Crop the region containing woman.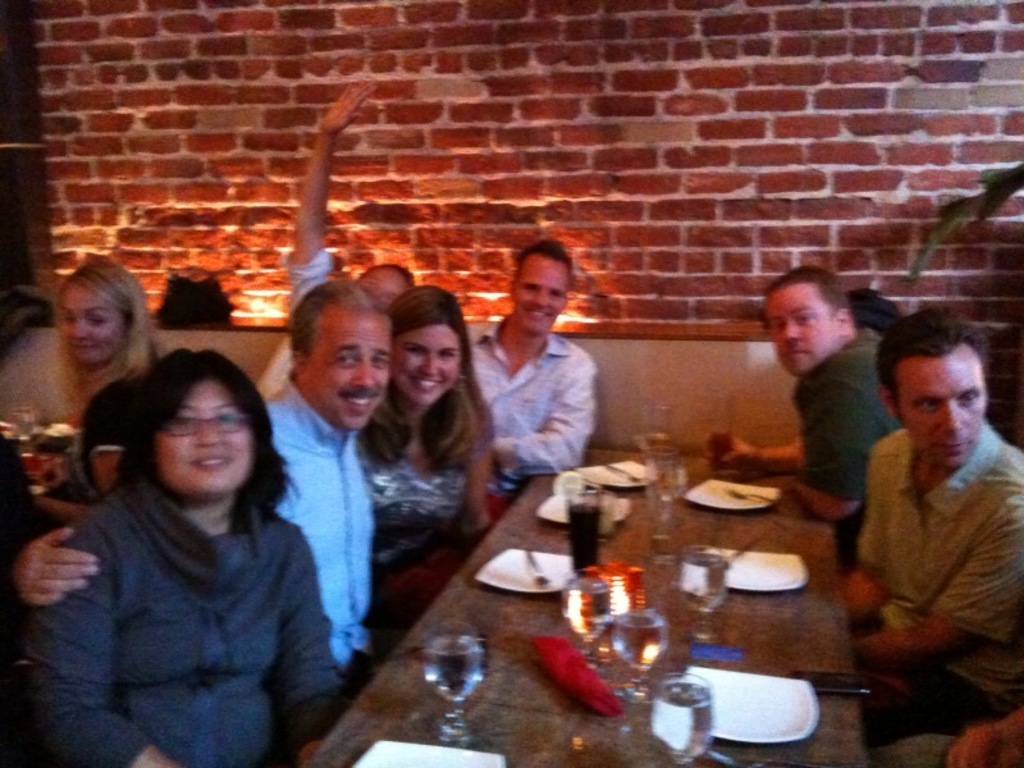
Crop region: x1=31, y1=255, x2=168, y2=527.
